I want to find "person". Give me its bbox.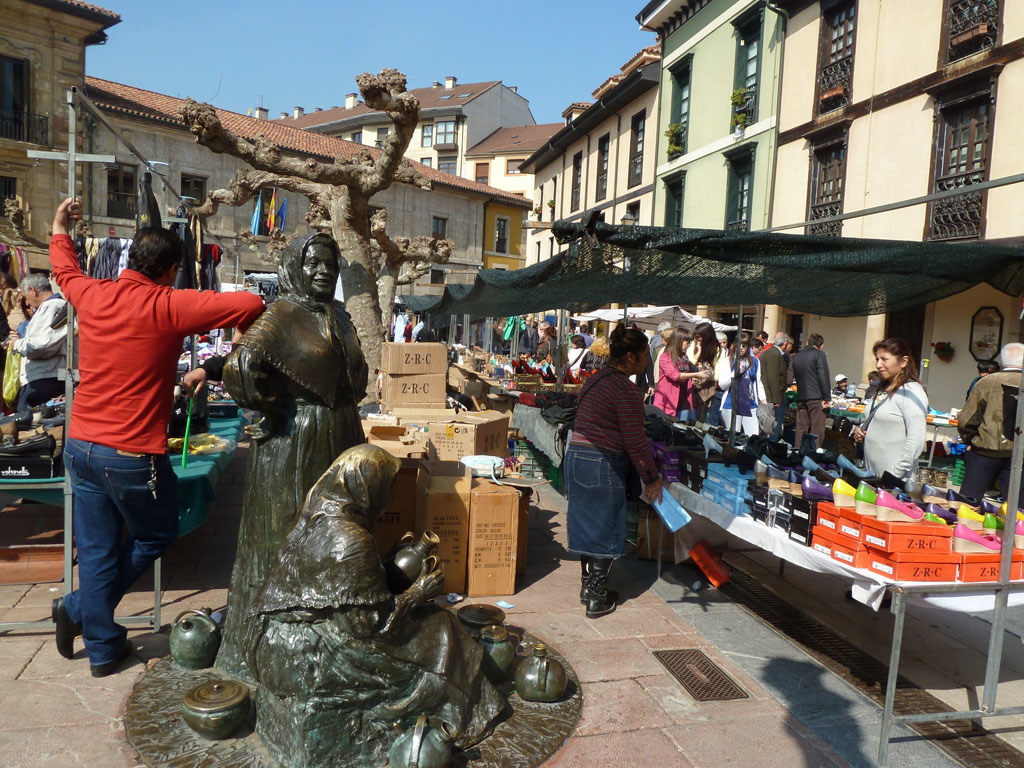
[249,443,514,767].
